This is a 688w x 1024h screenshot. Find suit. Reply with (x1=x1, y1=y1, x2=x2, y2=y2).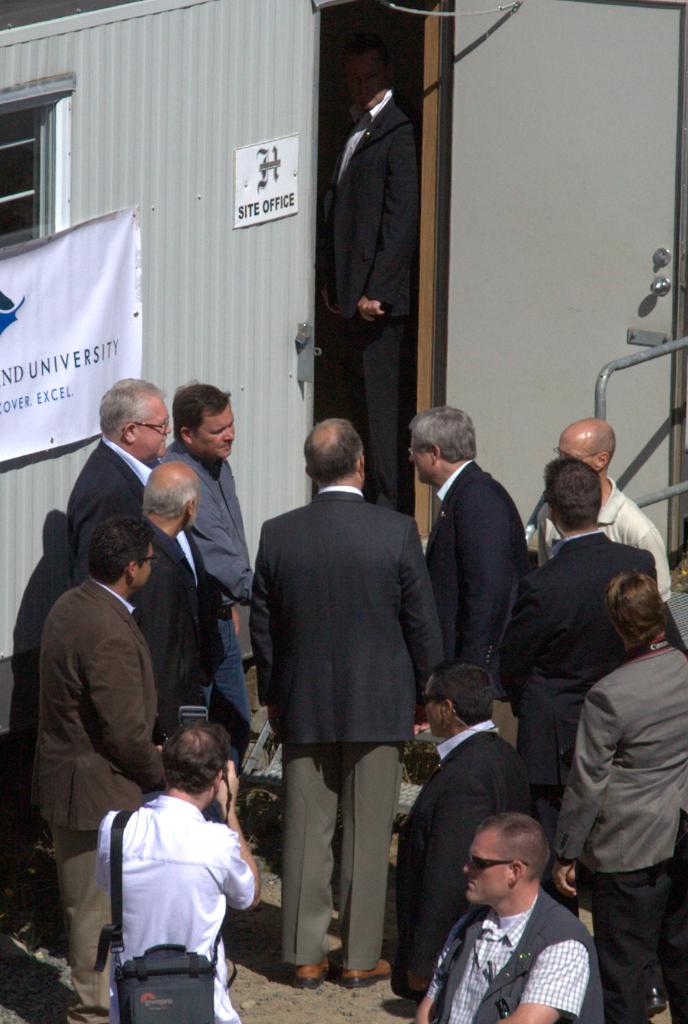
(x1=556, y1=640, x2=687, y2=1023).
